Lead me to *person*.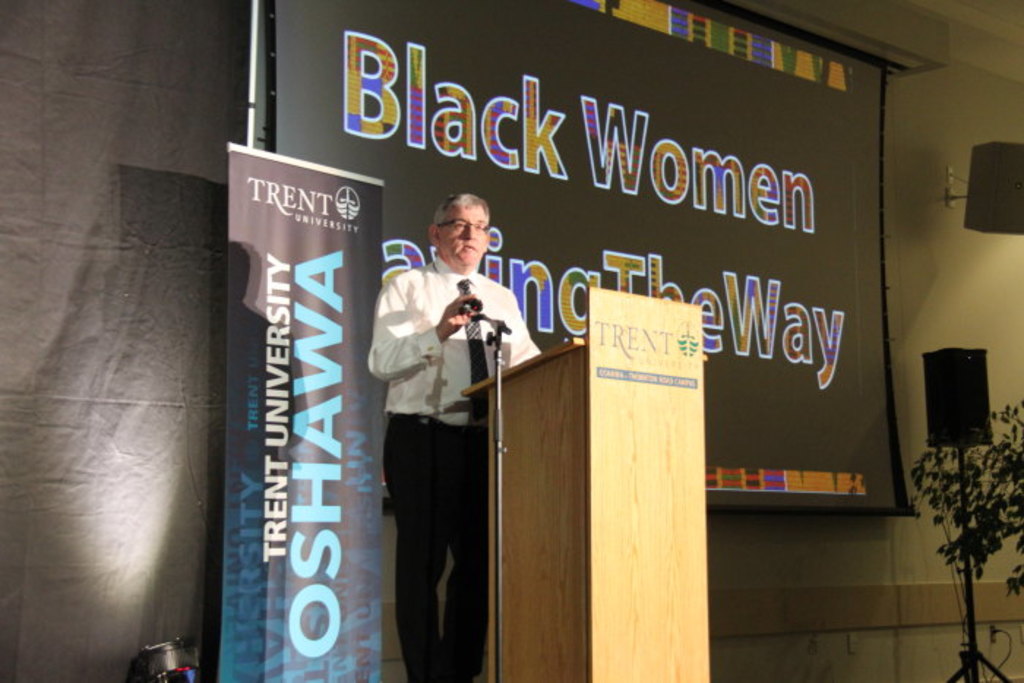
Lead to l=364, t=164, r=516, b=657.
